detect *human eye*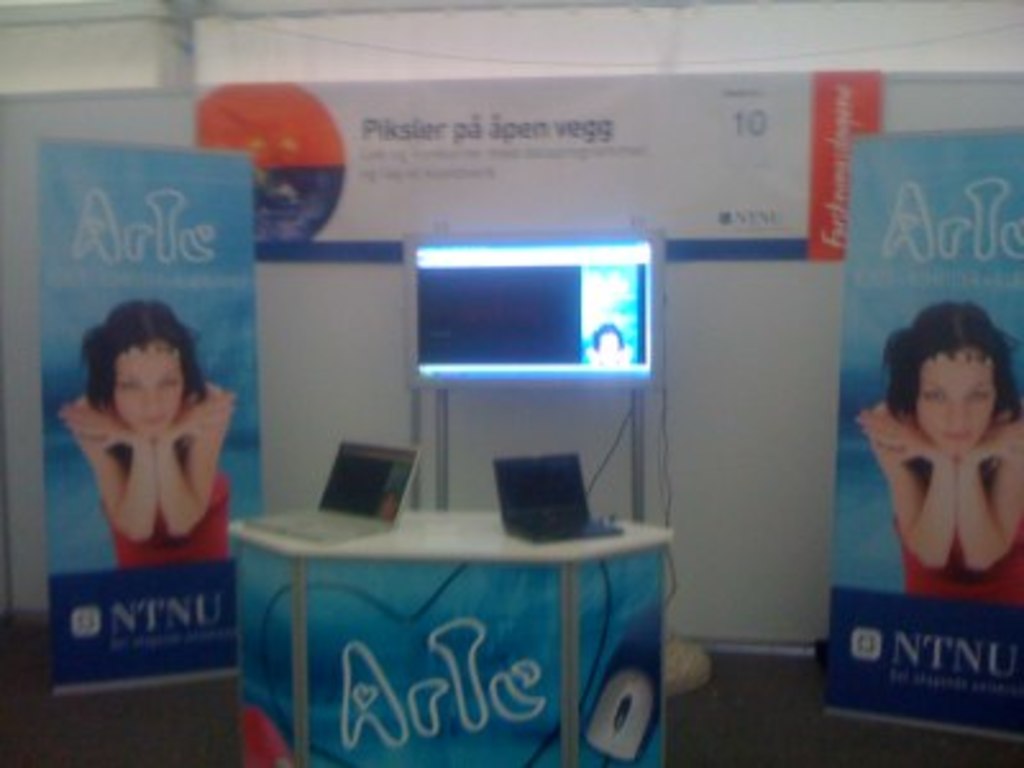
bbox=(919, 384, 947, 399)
